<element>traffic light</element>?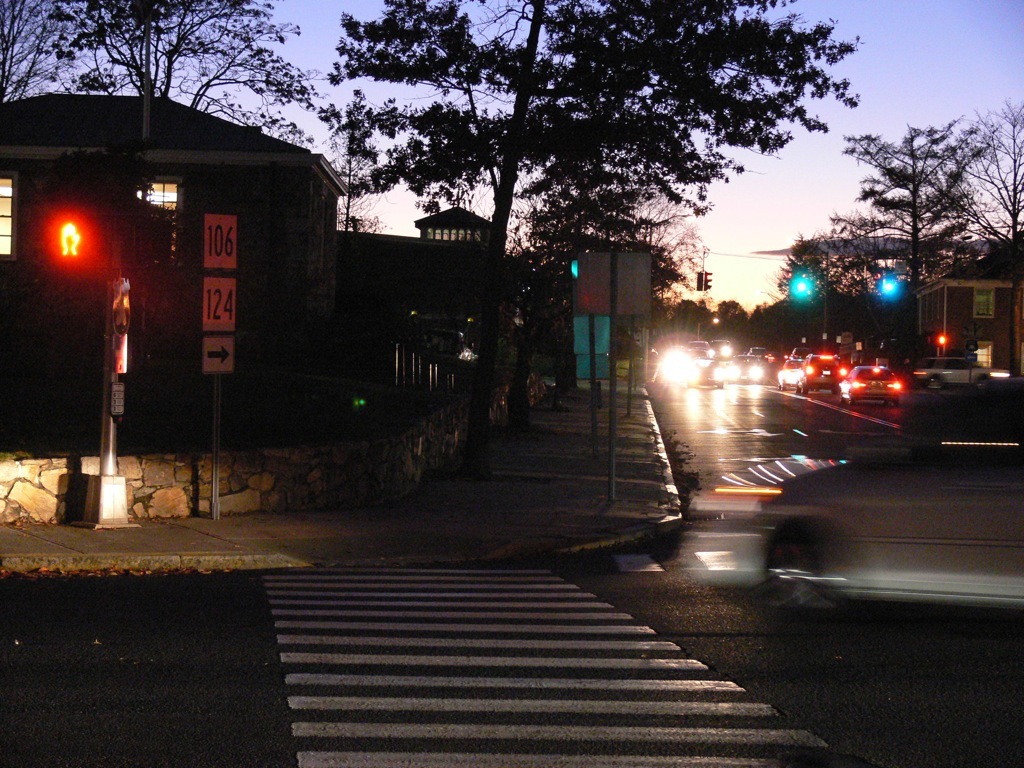
[left=705, top=269, right=712, bottom=291]
